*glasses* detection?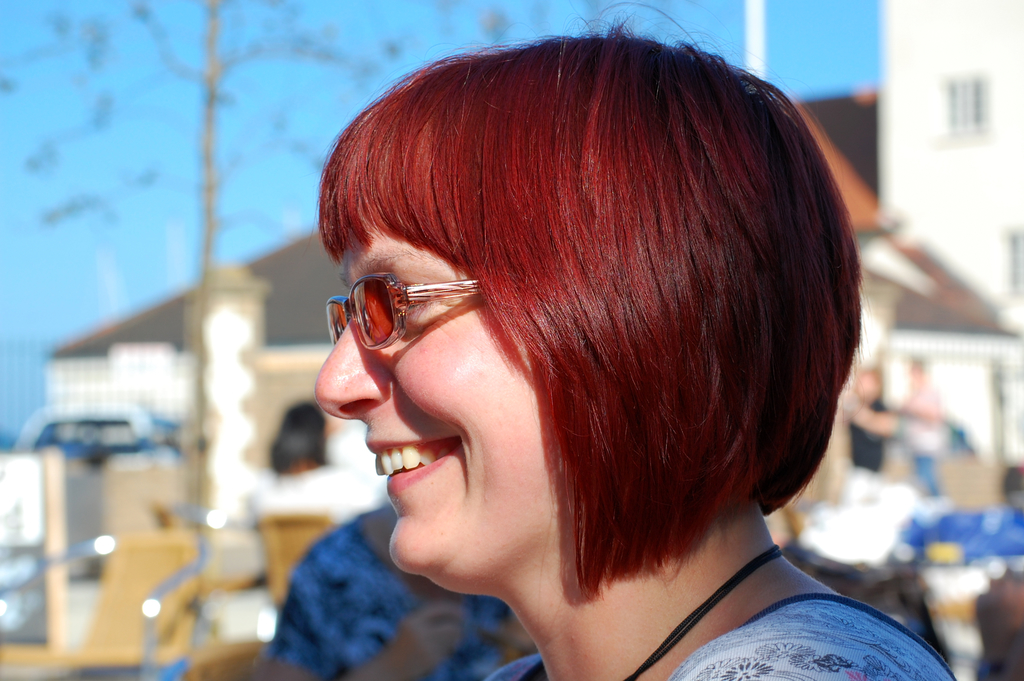
box(319, 270, 492, 362)
